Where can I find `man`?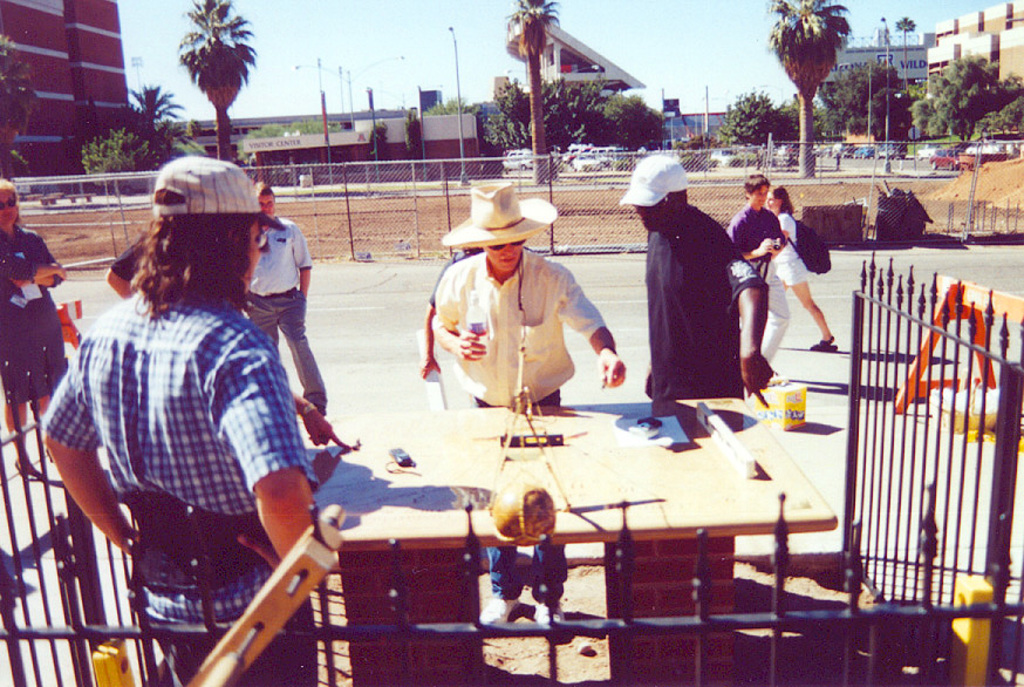
You can find it at [628,162,753,411].
